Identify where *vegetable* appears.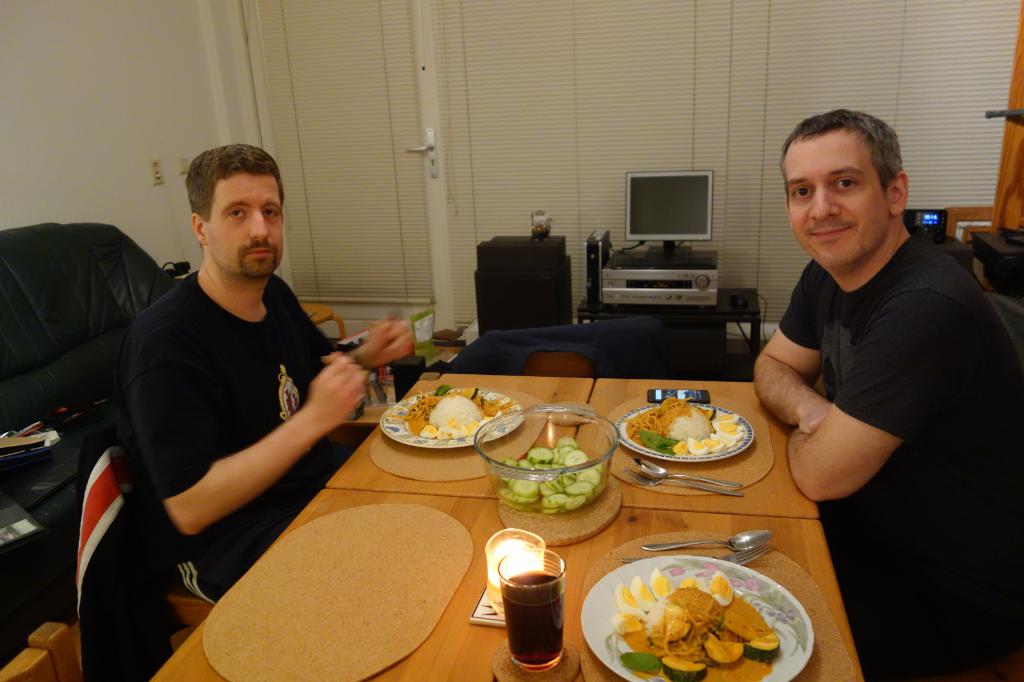
Appears at (left=617, top=652, right=660, bottom=668).
